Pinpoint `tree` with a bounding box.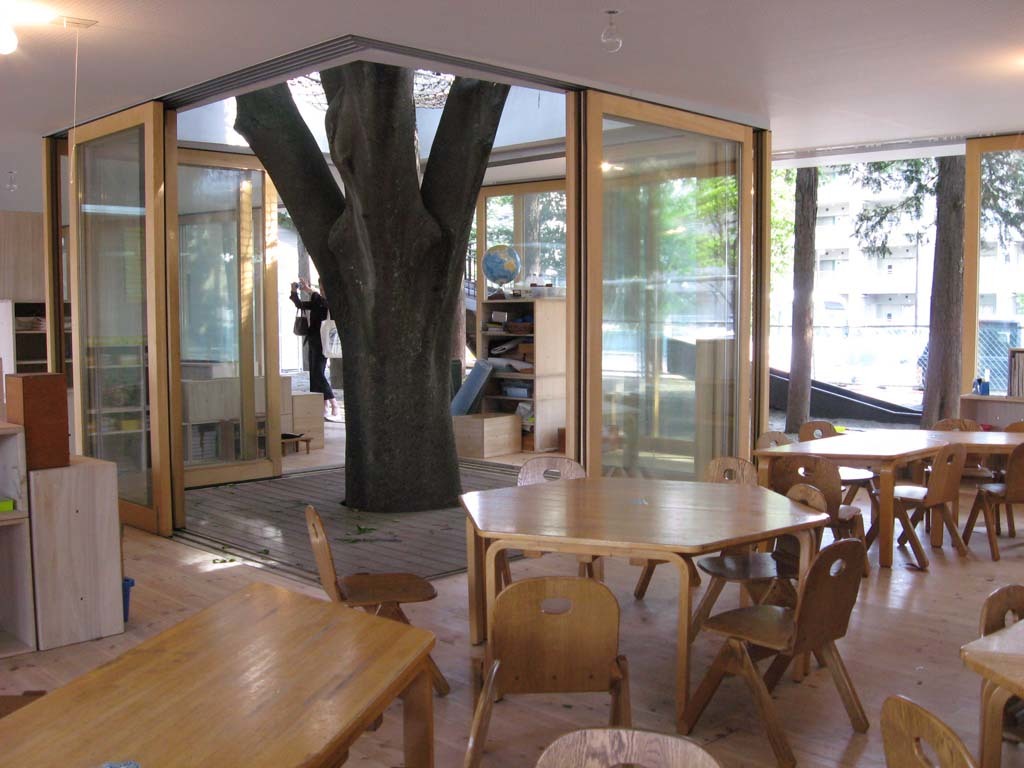
l=782, t=166, r=857, b=435.
